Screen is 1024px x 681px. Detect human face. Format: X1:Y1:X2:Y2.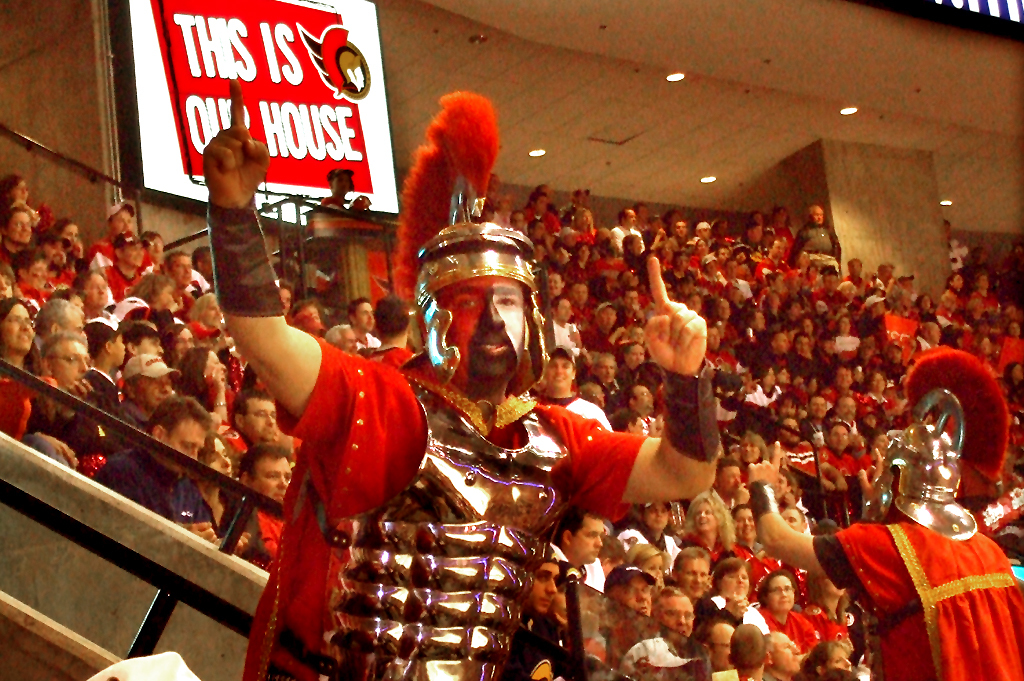
773:242:786:258.
